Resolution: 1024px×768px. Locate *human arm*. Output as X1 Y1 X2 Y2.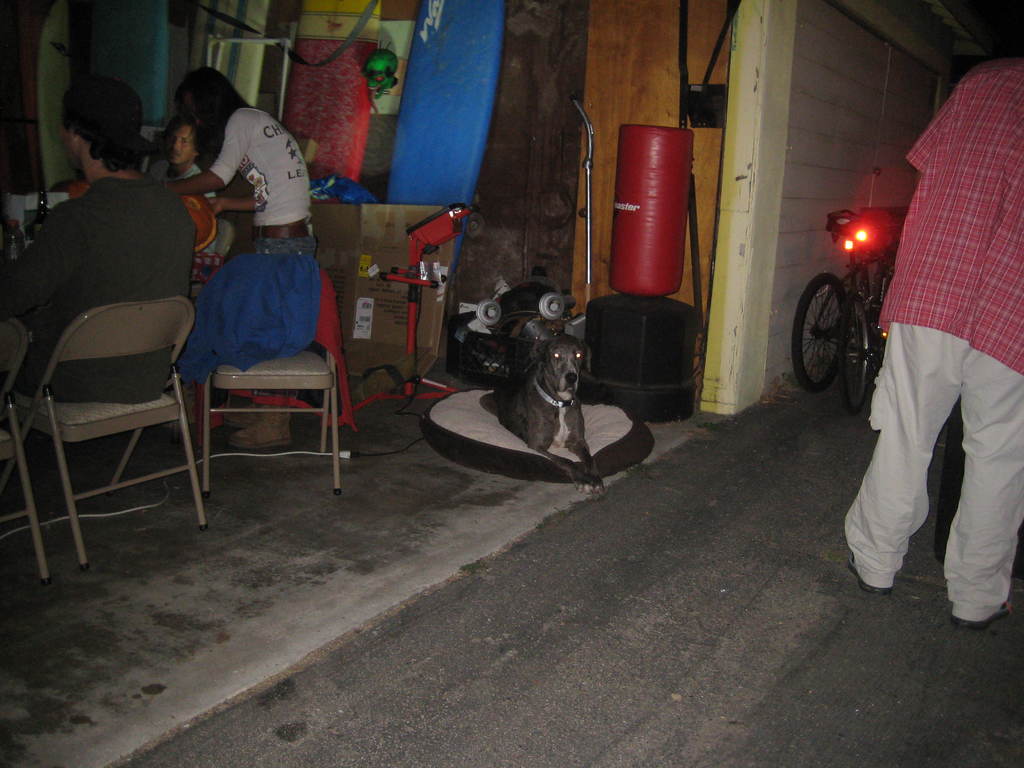
207 188 256 210.
